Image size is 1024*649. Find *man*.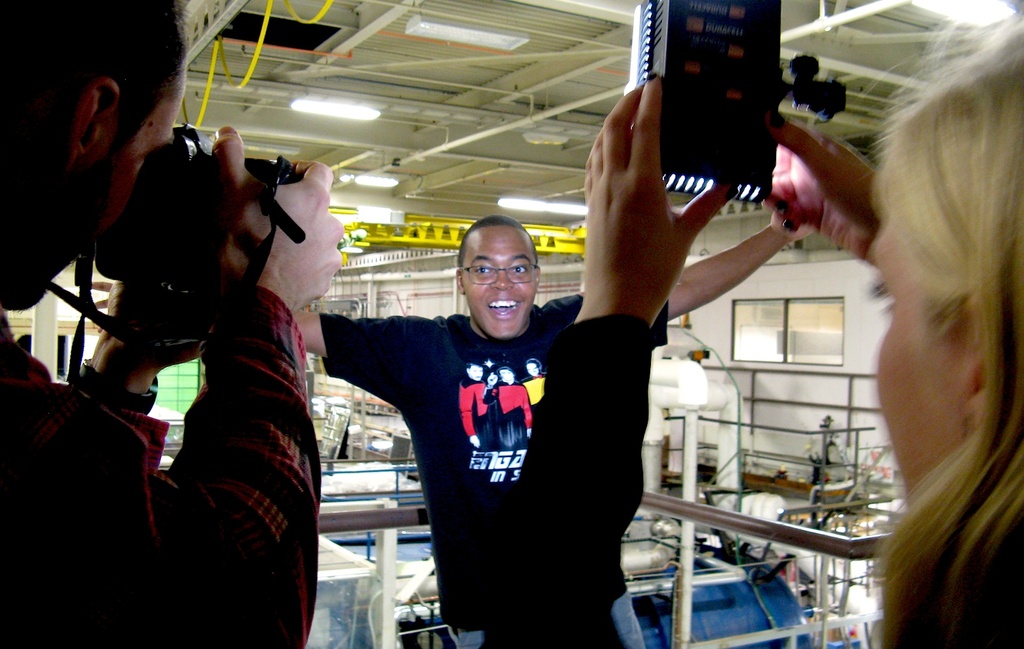
x1=459 y1=362 x2=497 y2=446.
